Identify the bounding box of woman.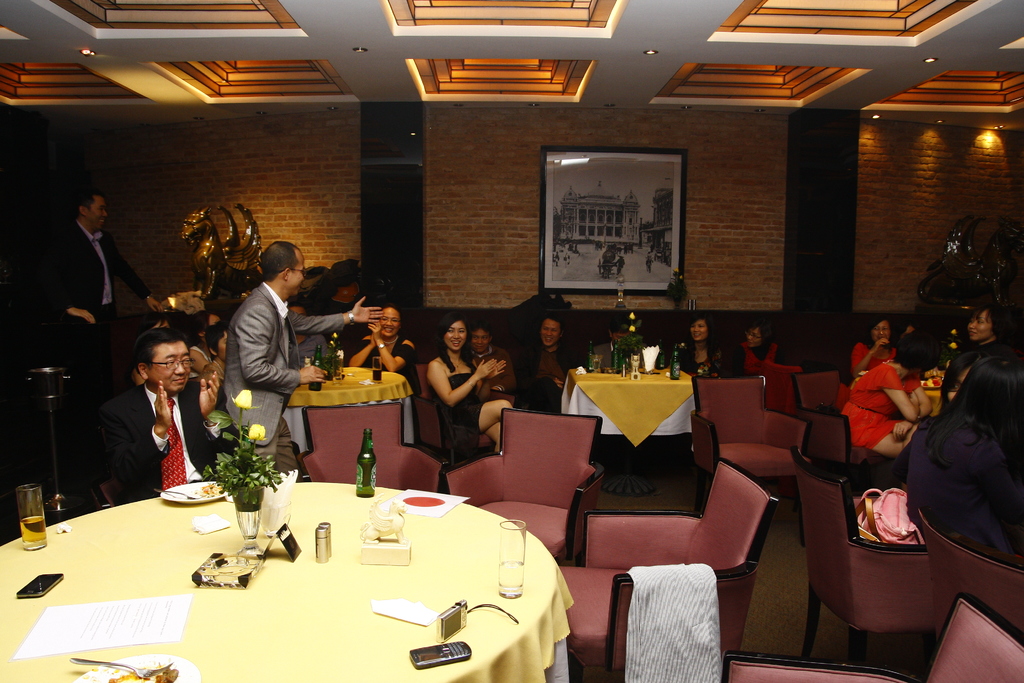
{"left": 347, "top": 302, "right": 412, "bottom": 391}.
